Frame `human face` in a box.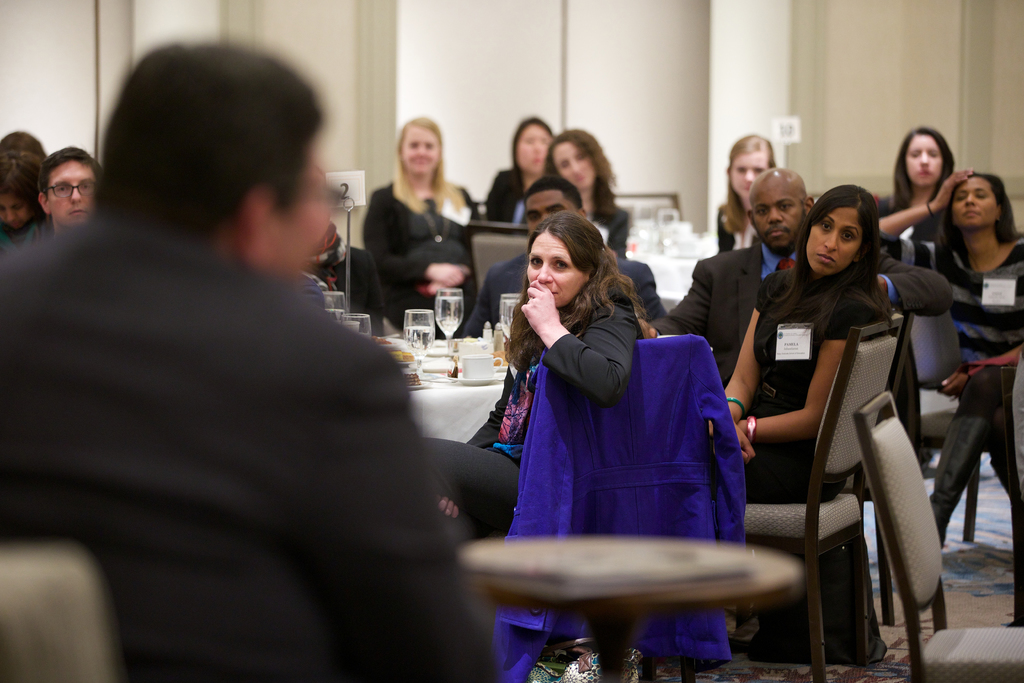
[left=398, top=124, right=445, bottom=170].
